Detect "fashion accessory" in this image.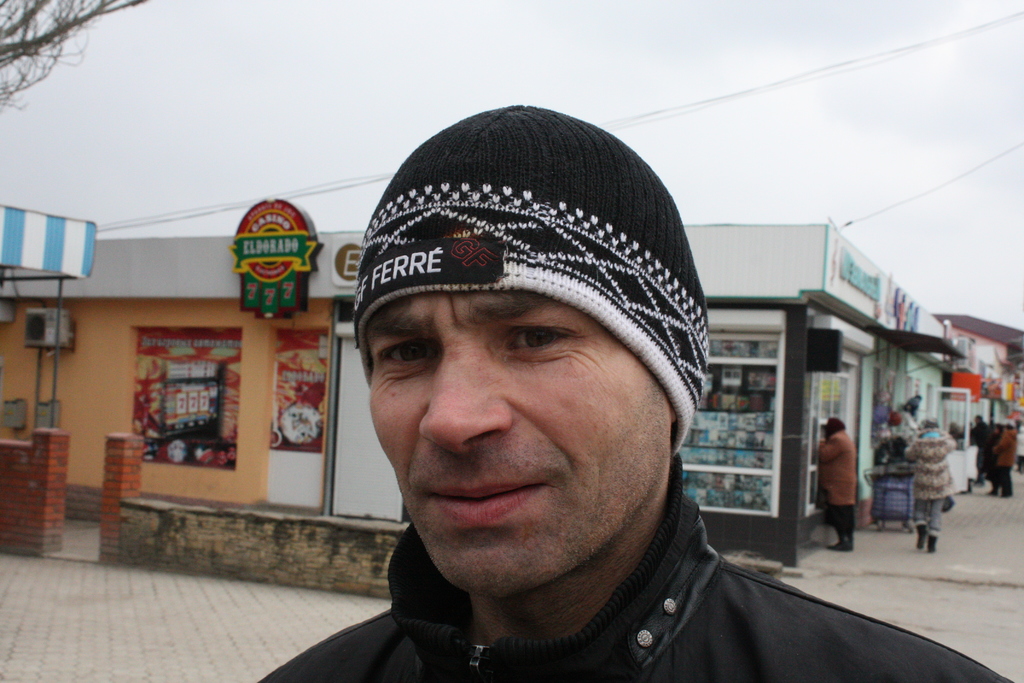
Detection: <region>356, 103, 709, 460</region>.
